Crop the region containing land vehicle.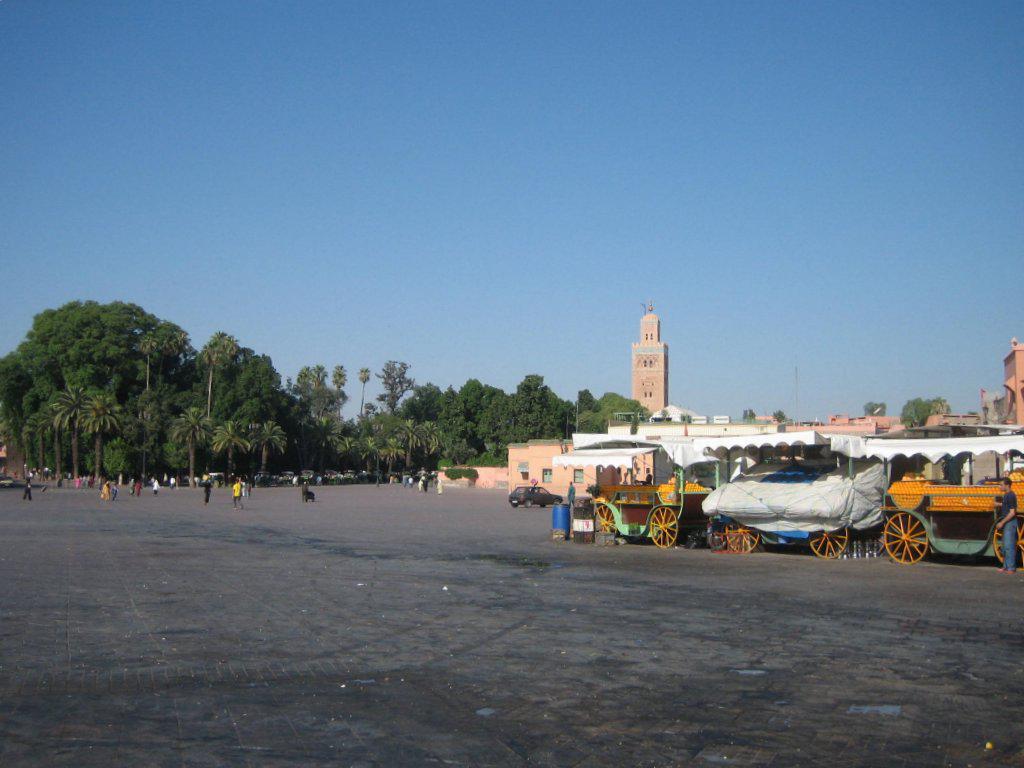
Crop region: left=0, top=474, right=13, bottom=484.
